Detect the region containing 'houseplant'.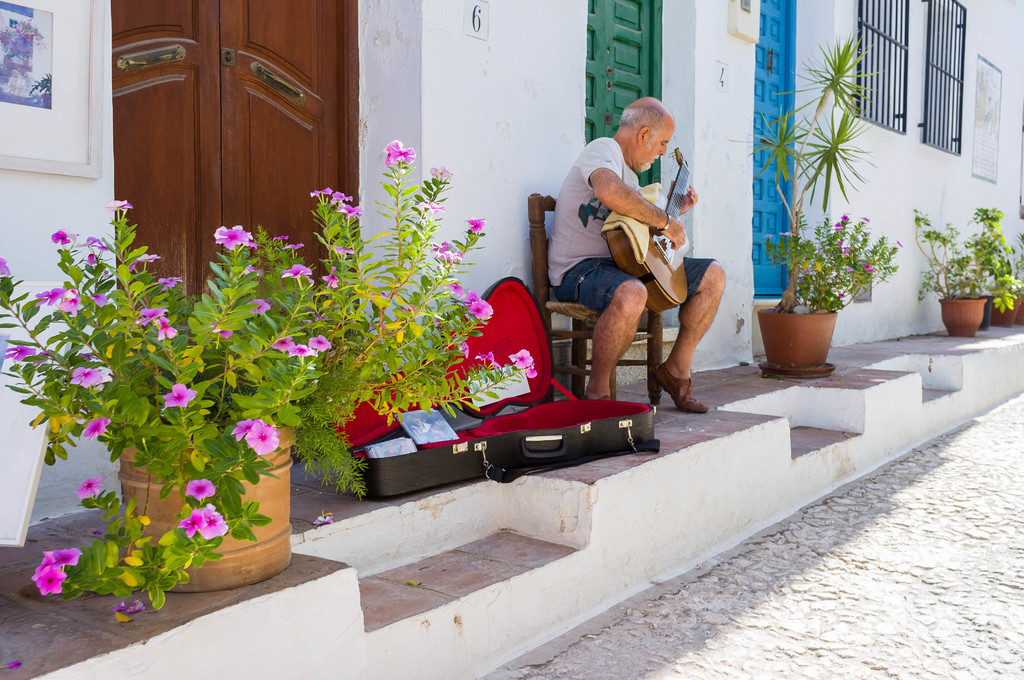
{"x1": 724, "y1": 29, "x2": 905, "y2": 382}.
